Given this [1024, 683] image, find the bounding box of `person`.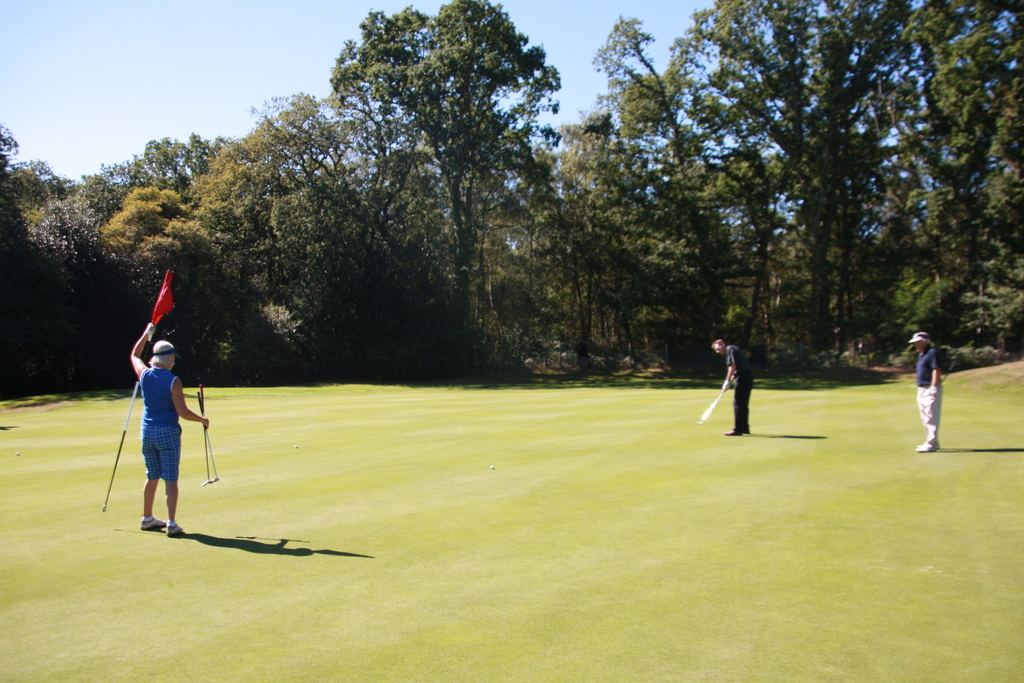
left=129, top=322, right=207, bottom=534.
